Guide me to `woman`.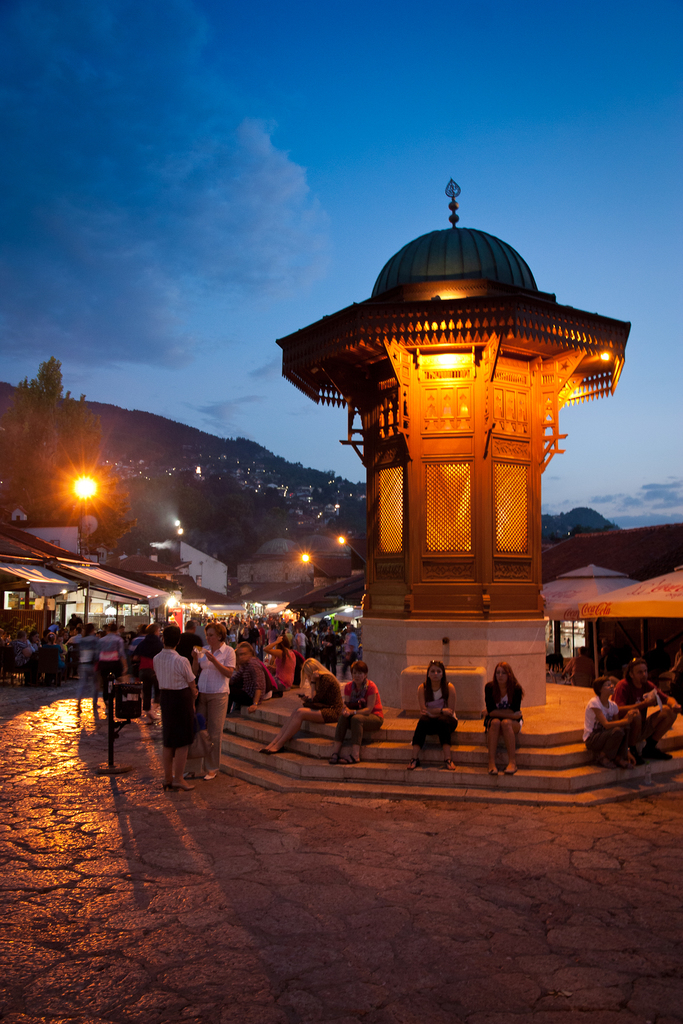
Guidance: [157, 624, 188, 787].
